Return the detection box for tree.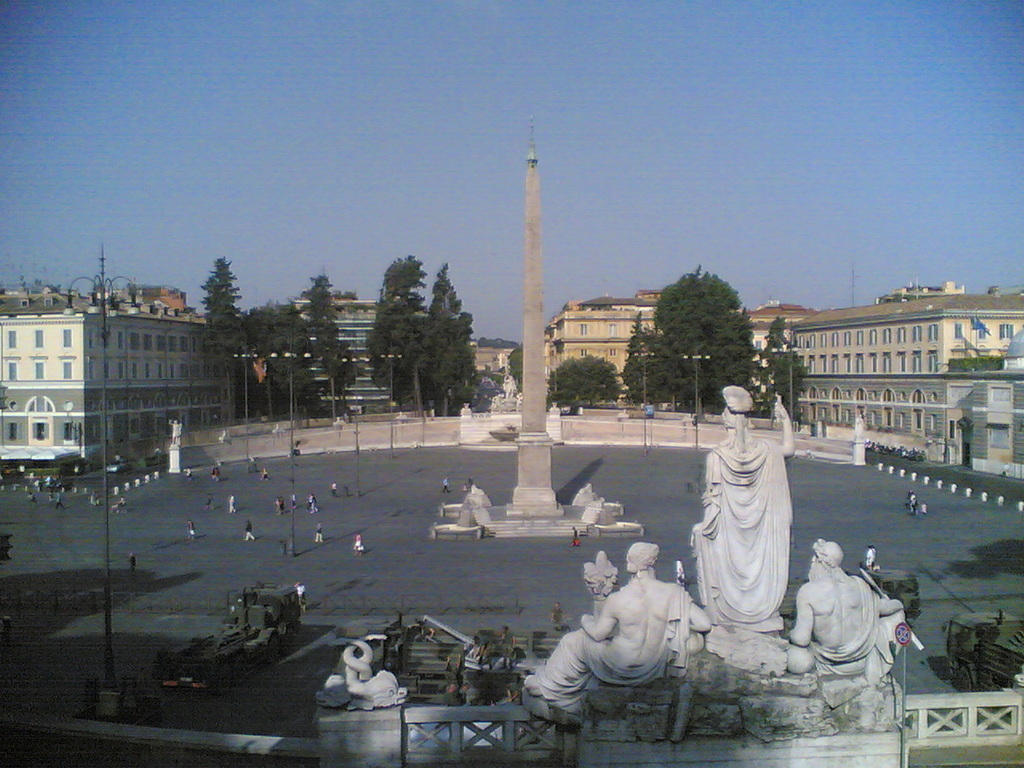
select_region(199, 253, 246, 399).
